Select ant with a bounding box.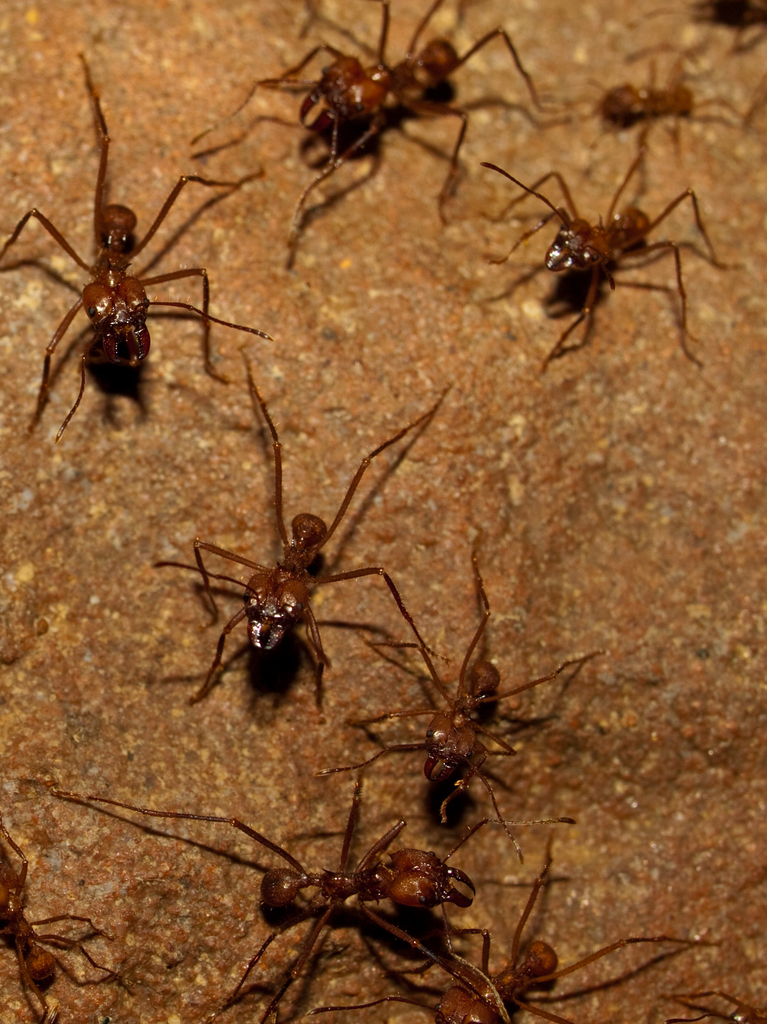
[left=68, top=788, right=516, bottom=1023].
